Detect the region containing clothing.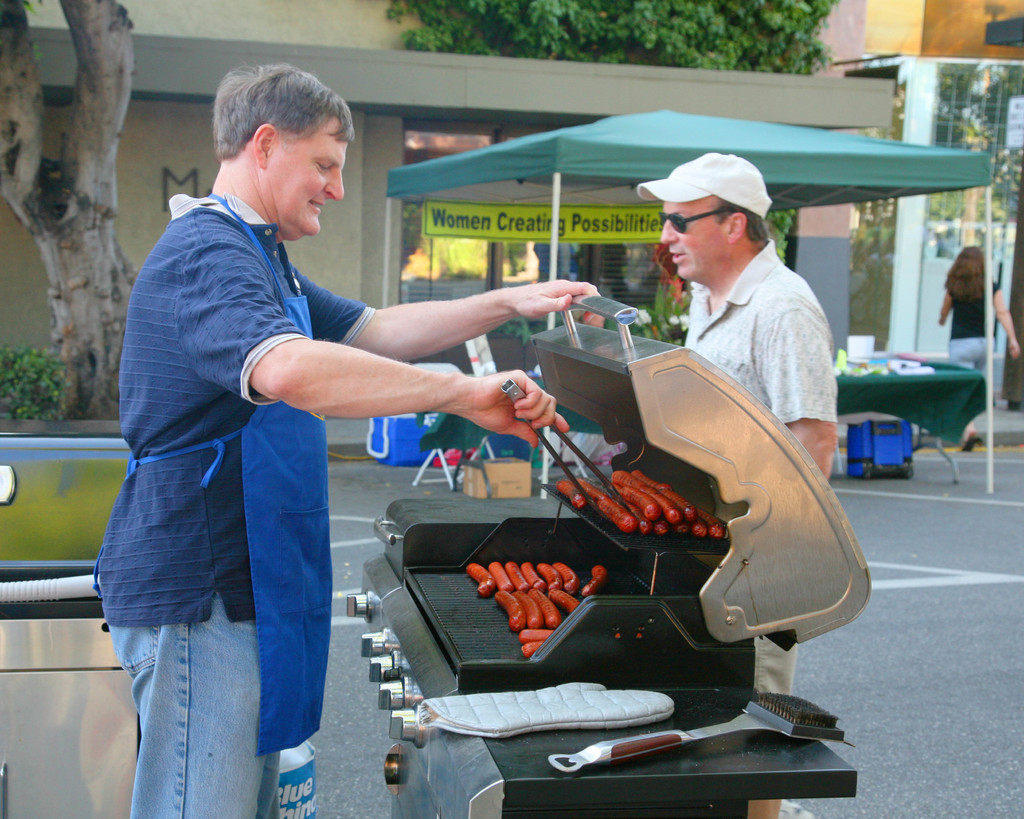
<region>942, 279, 1005, 407</region>.
